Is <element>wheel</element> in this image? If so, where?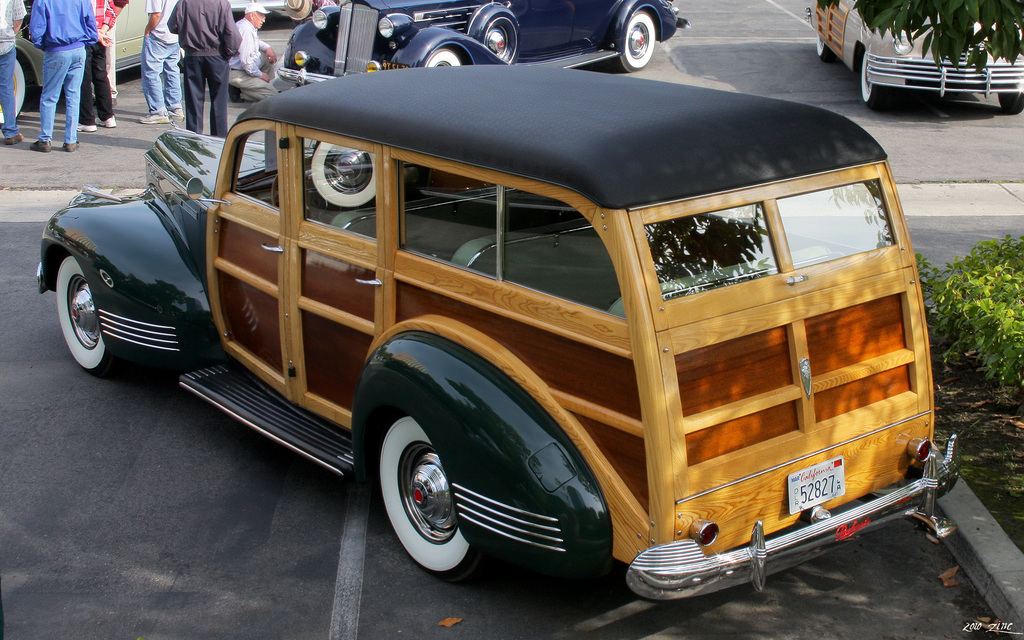
Yes, at (x1=610, y1=10, x2=656, y2=70).
